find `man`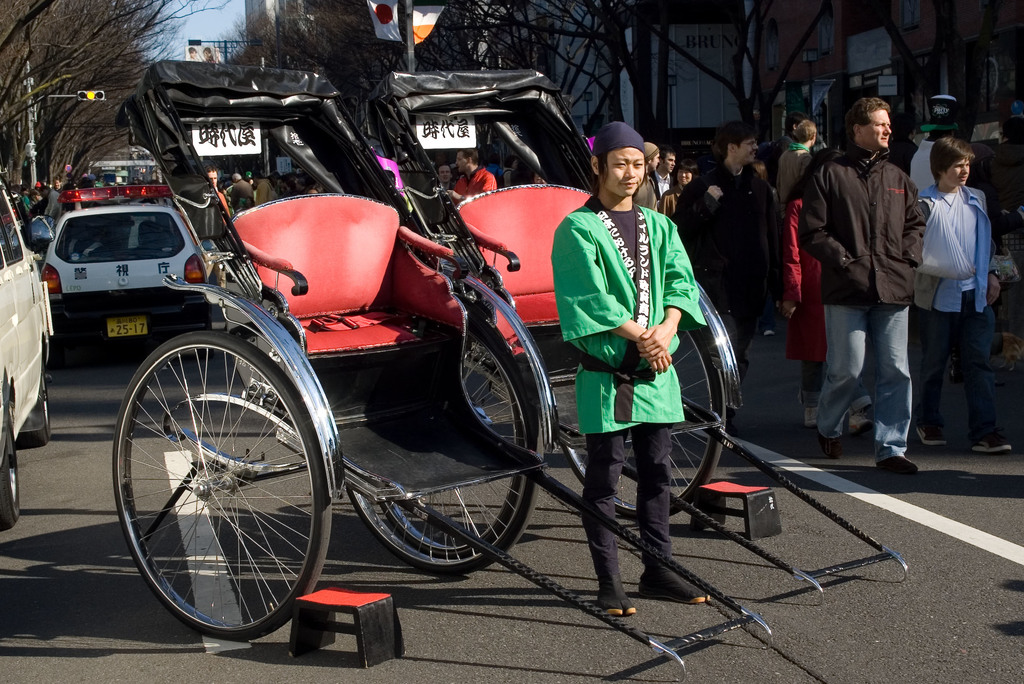
[454, 147, 494, 199]
